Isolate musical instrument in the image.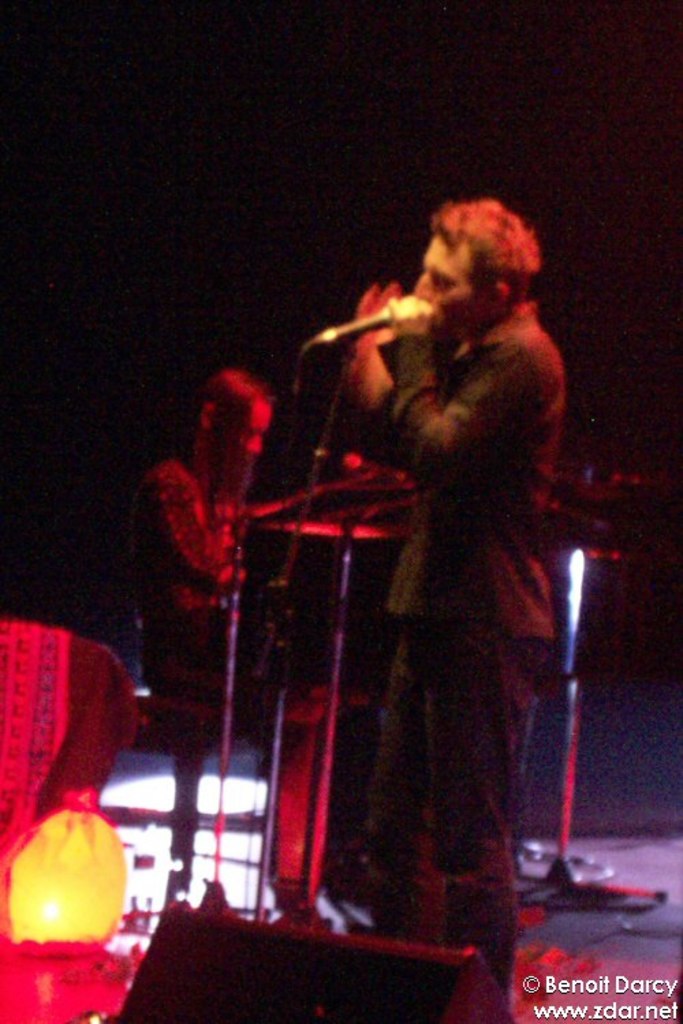
Isolated region: bbox=[262, 519, 408, 539].
